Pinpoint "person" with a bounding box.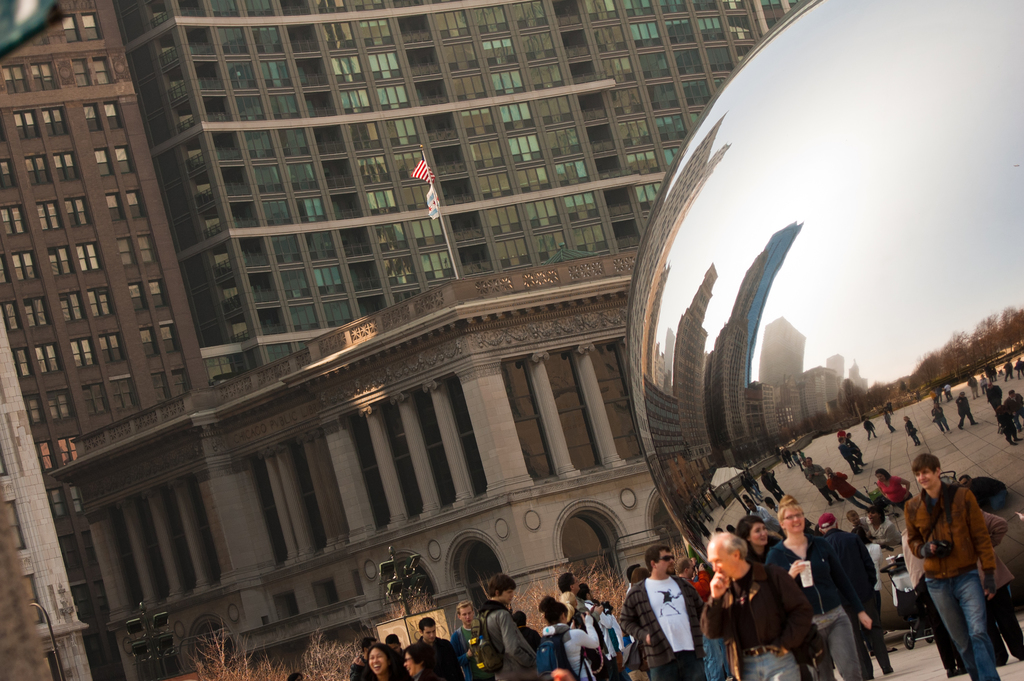
[351,639,383,680].
